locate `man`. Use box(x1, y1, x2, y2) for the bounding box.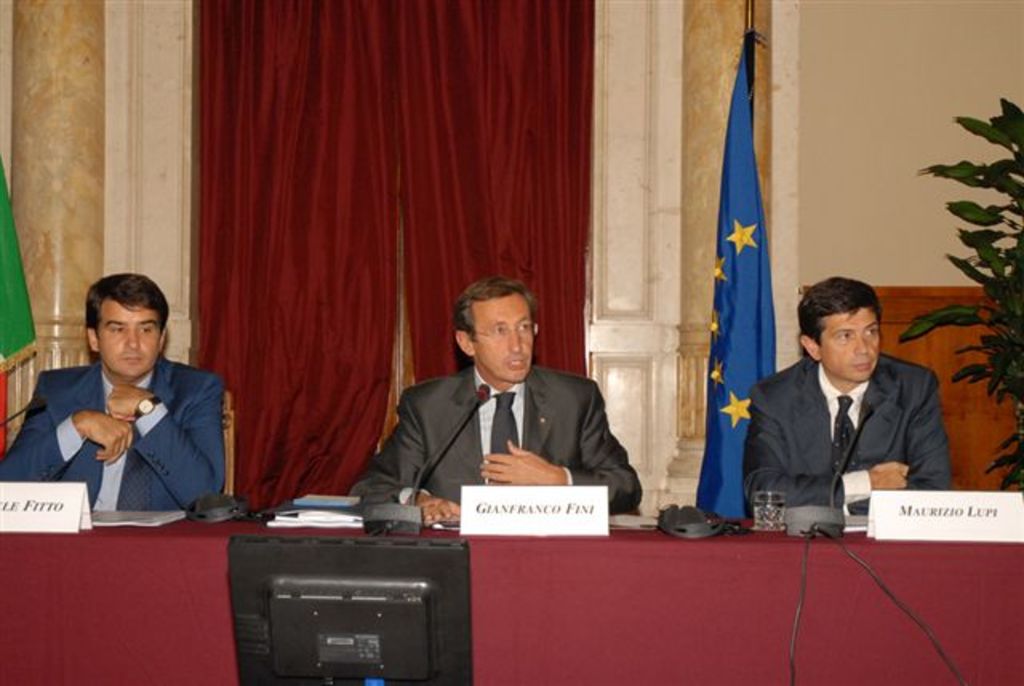
box(344, 277, 645, 516).
